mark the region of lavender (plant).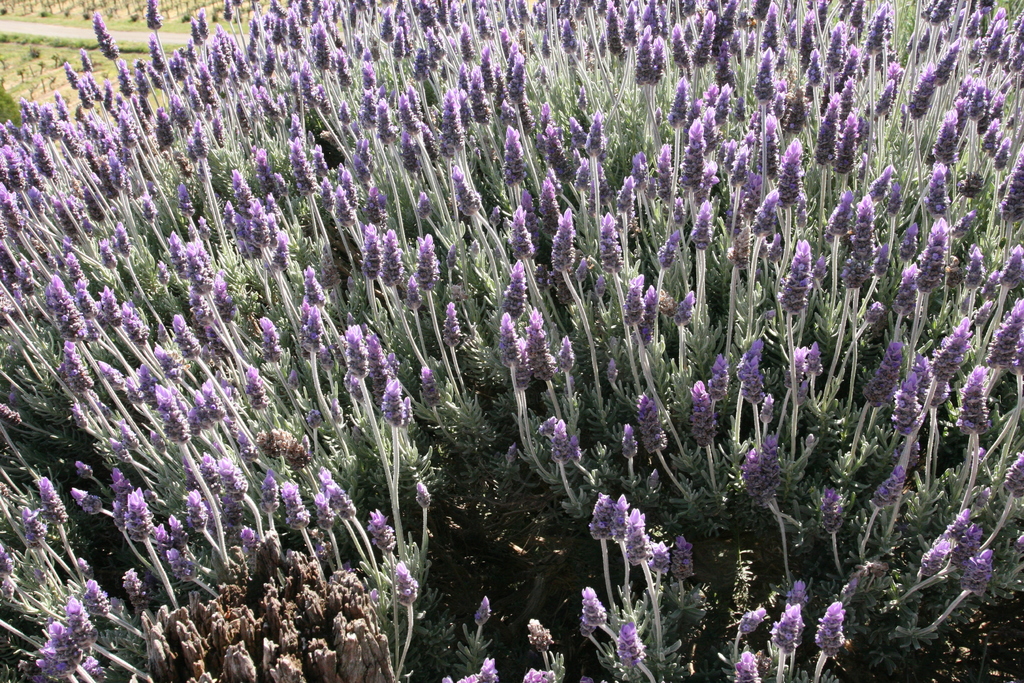
Region: [x1=131, y1=481, x2=174, y2=597].
